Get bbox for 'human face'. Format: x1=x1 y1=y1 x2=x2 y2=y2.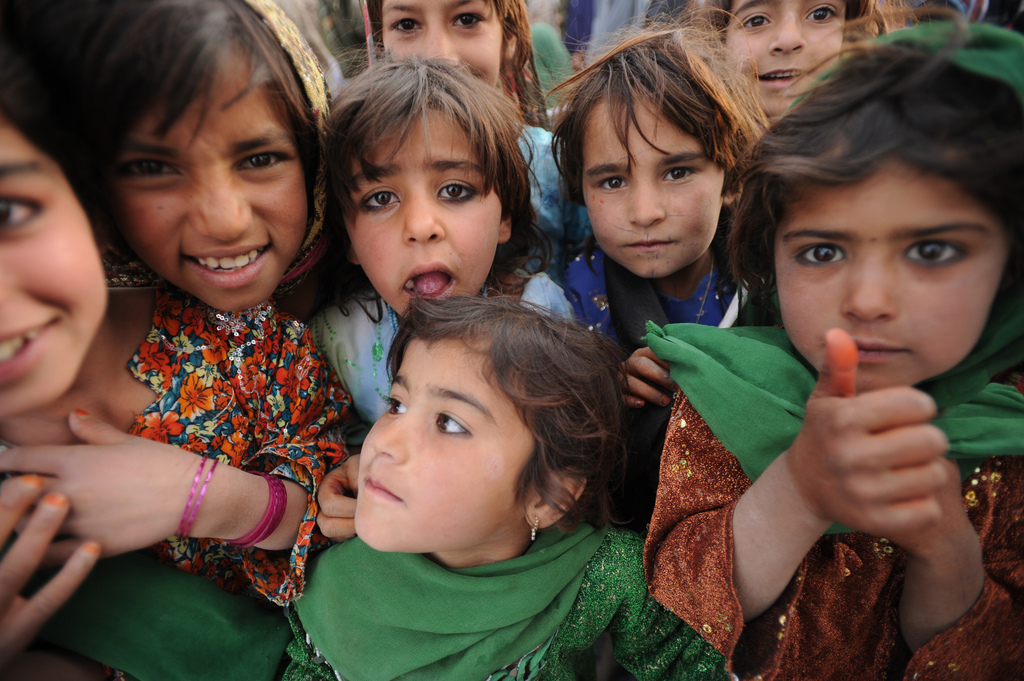
x1=343 y1=106 x2=503 y2=320.
